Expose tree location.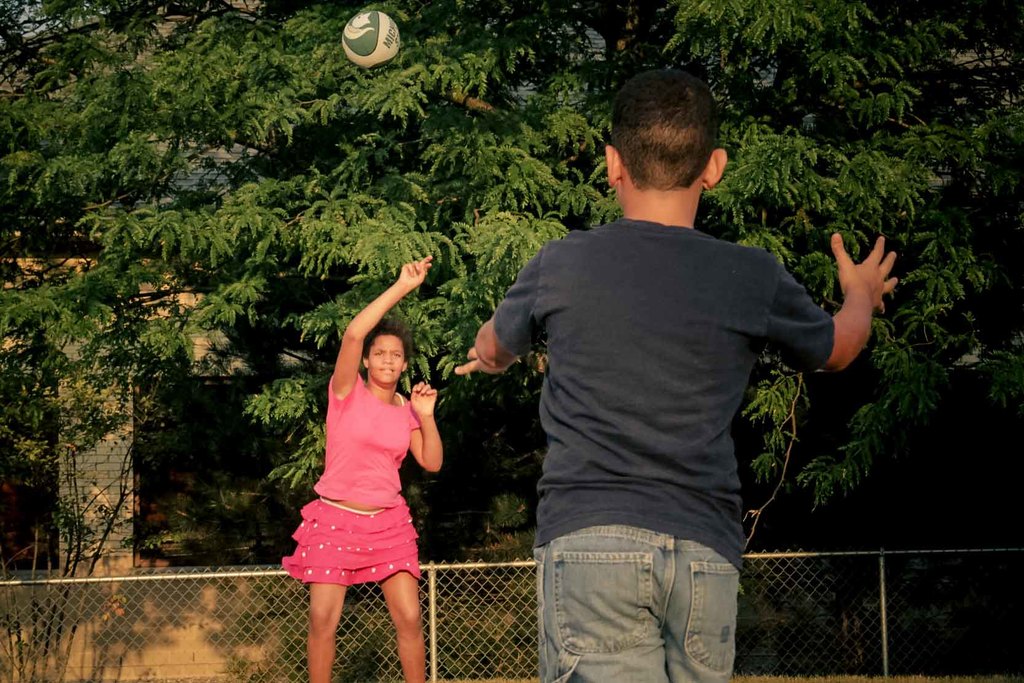
Exposed at l=0, t=0, r=1023, b=670.
